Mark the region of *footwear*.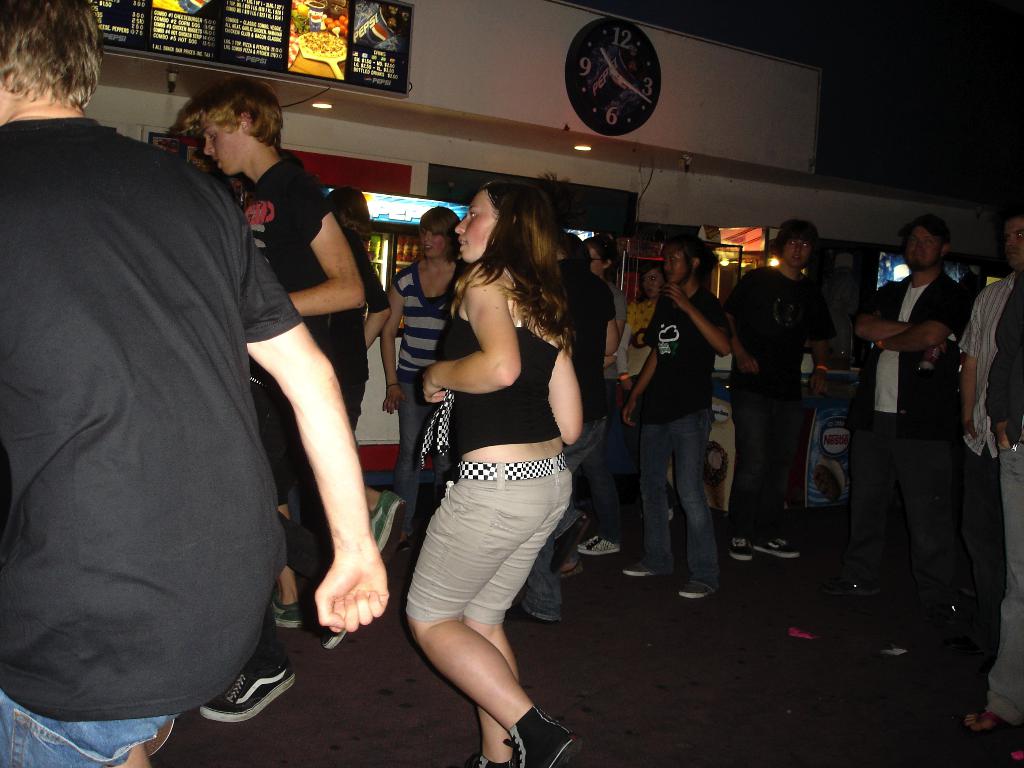
Region: select_region(269, 590, 305, 628).
